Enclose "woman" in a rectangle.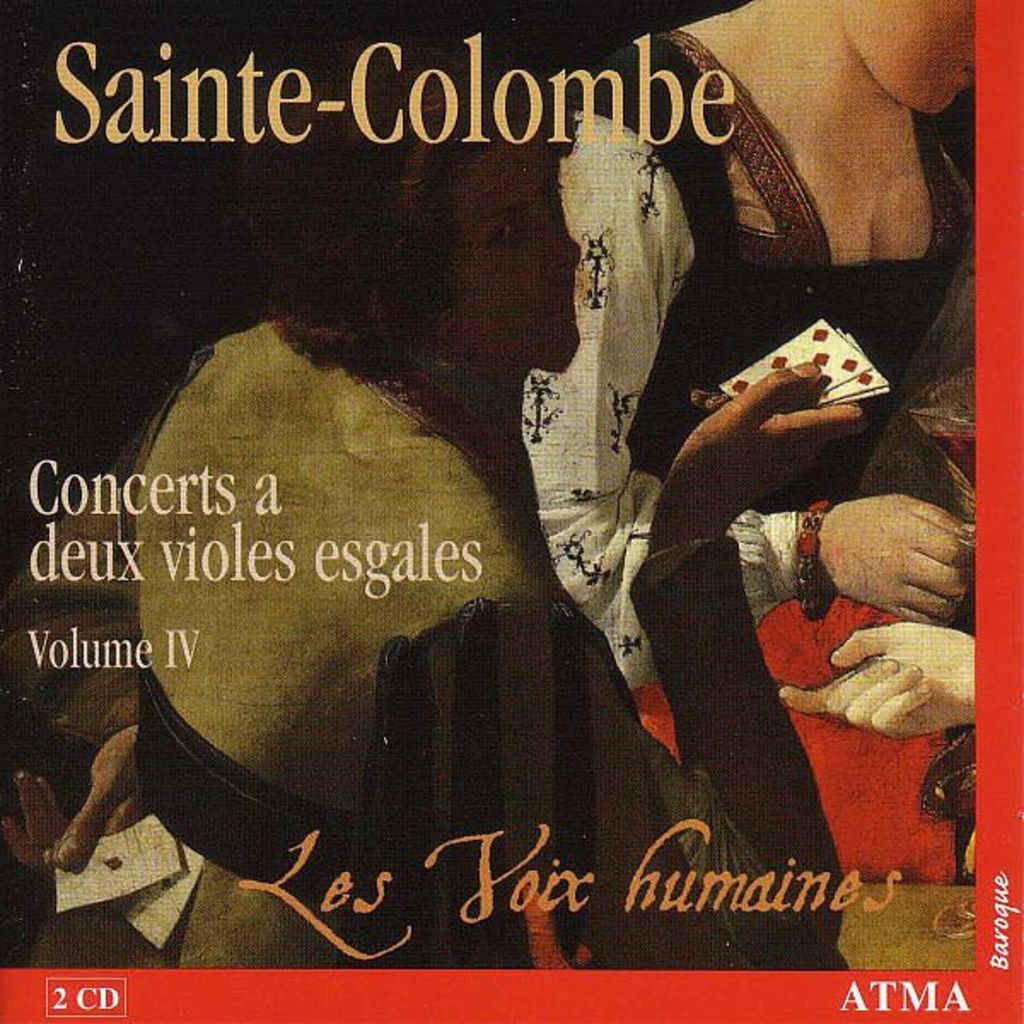
522 0 968 879.
